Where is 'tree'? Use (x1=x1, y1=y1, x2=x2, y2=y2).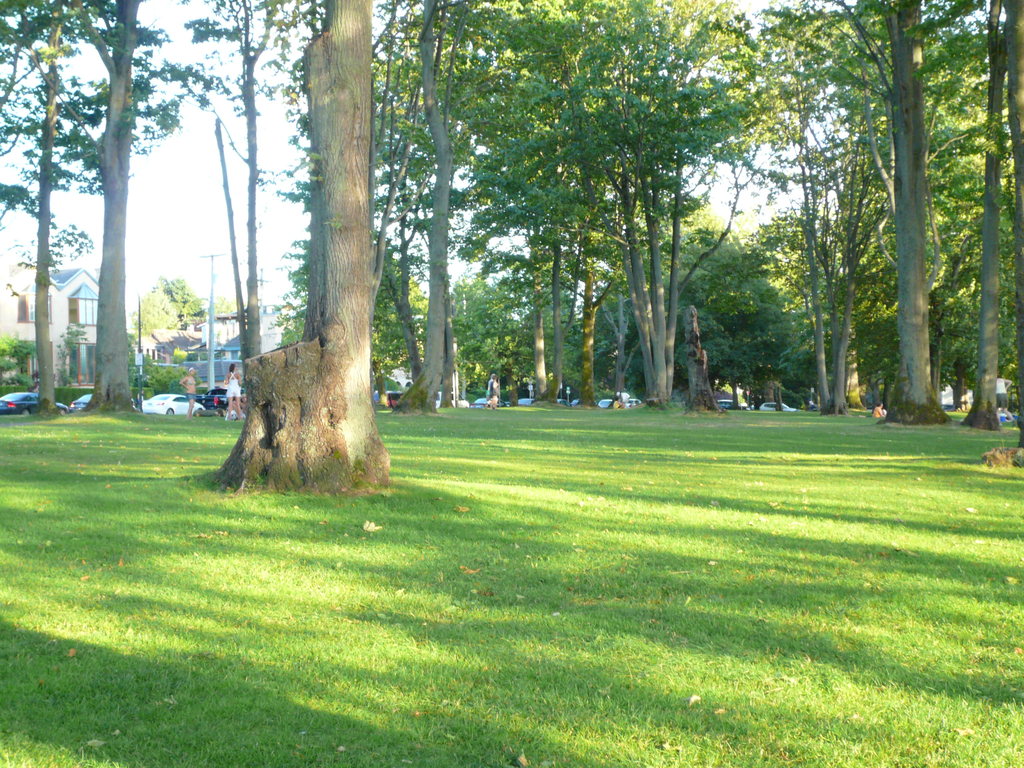
(x1=575, y1=227, x2=810, y2=410).
